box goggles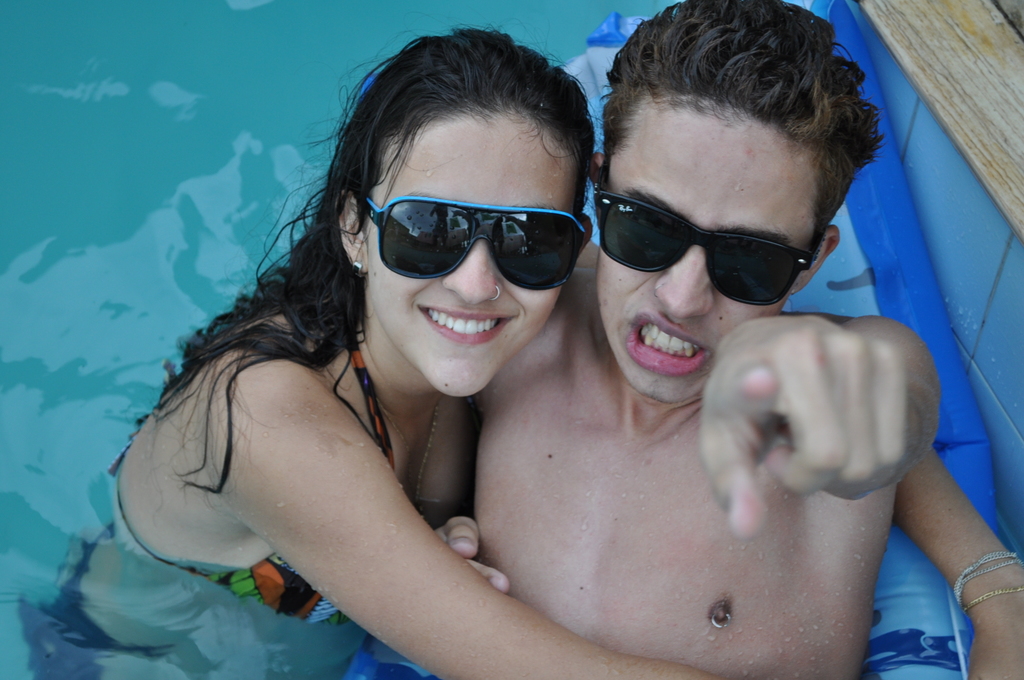
rect(589, 158, 822, 309)
